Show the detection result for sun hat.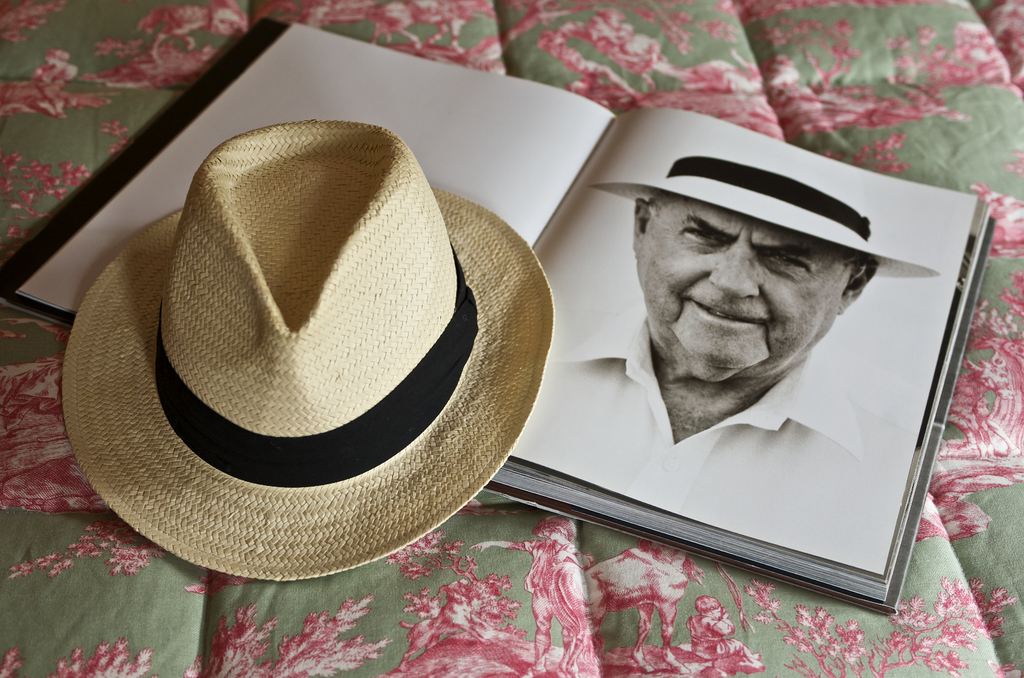
left=585, top=149, right=939, bottom=278.
